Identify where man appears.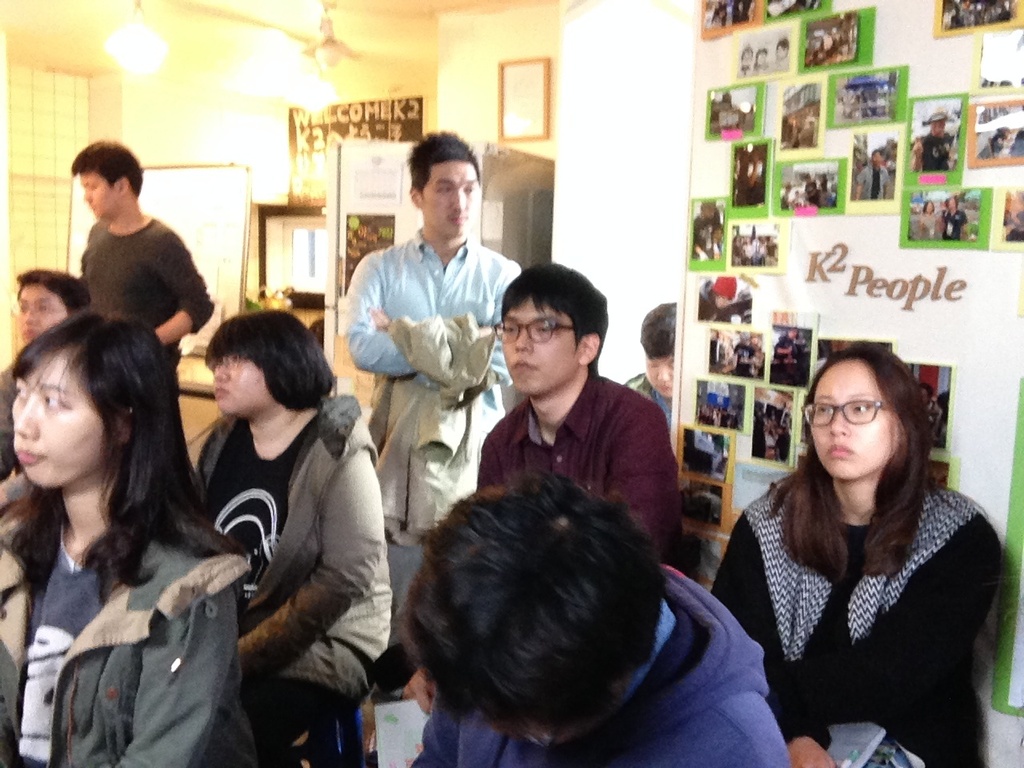
Appears at <box>14,270,88,354</box>.
